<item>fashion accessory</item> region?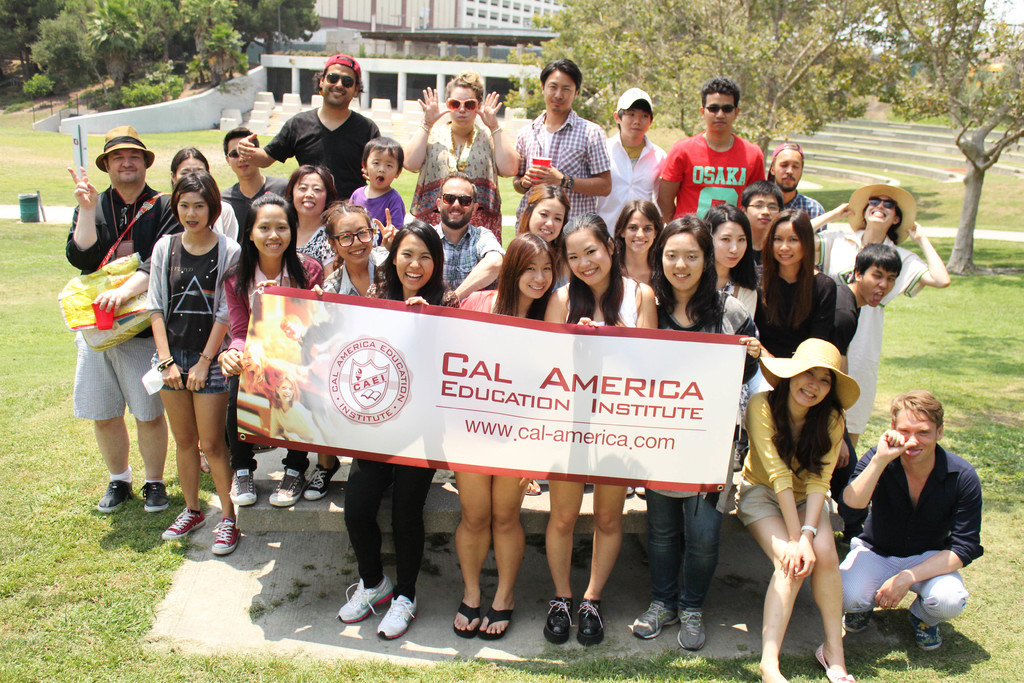
crop(843, 609, 872, 636)
